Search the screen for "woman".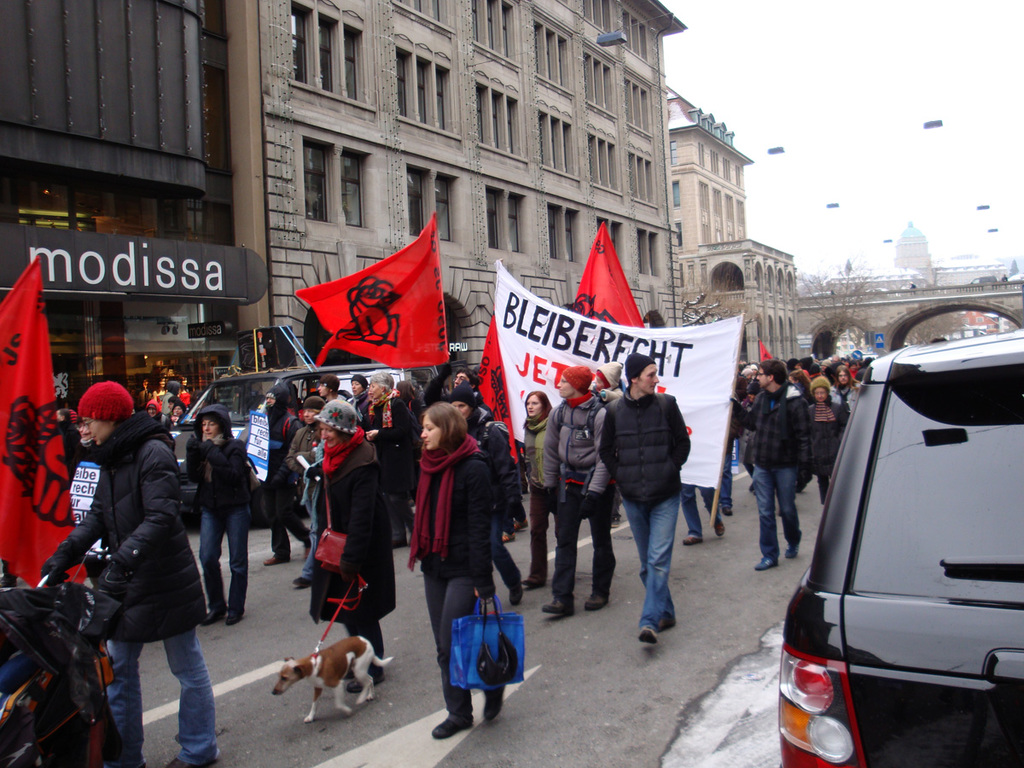
Found at l=308, t=398, r=407, b=686.
